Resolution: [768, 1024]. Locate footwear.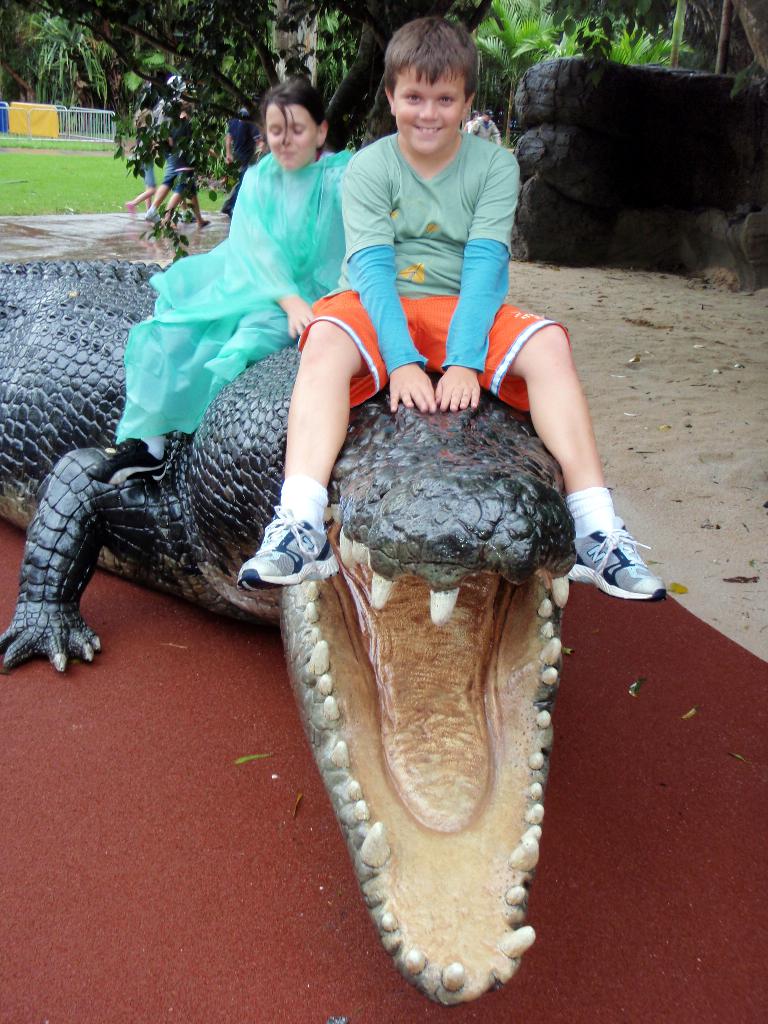
crop(91, 438, 170, 484).
